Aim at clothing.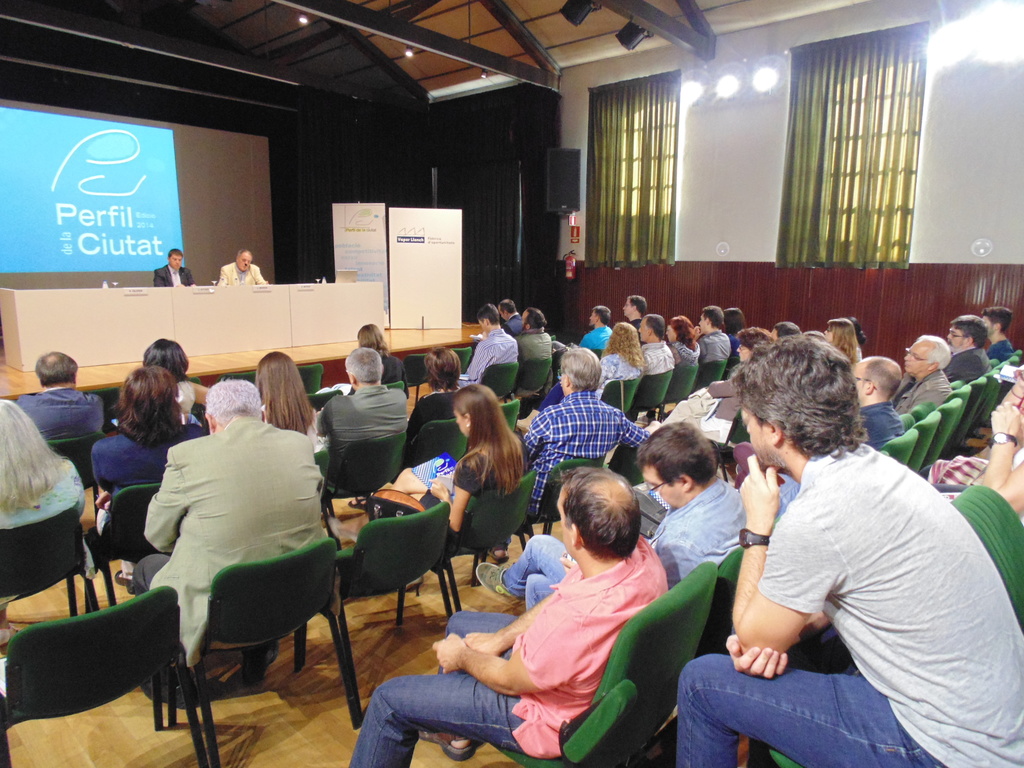
Aimed at locate(19, 389, 104, 440).
